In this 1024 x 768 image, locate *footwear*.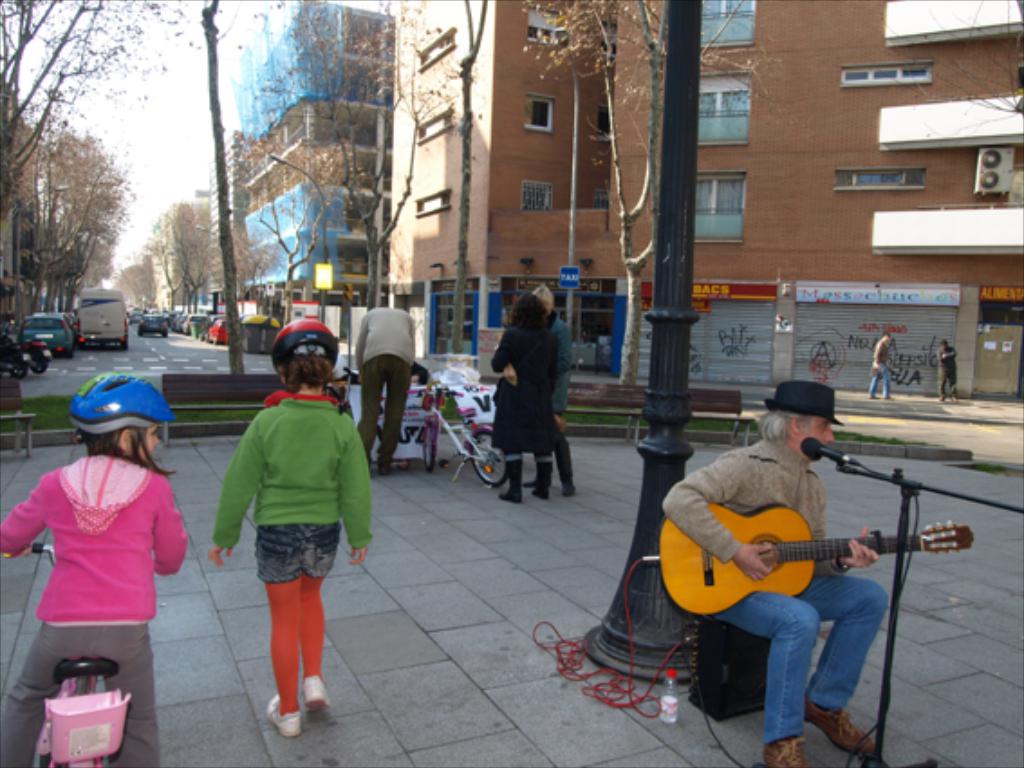
Bounding box: <region>529, 461, 553, 499</region>.
